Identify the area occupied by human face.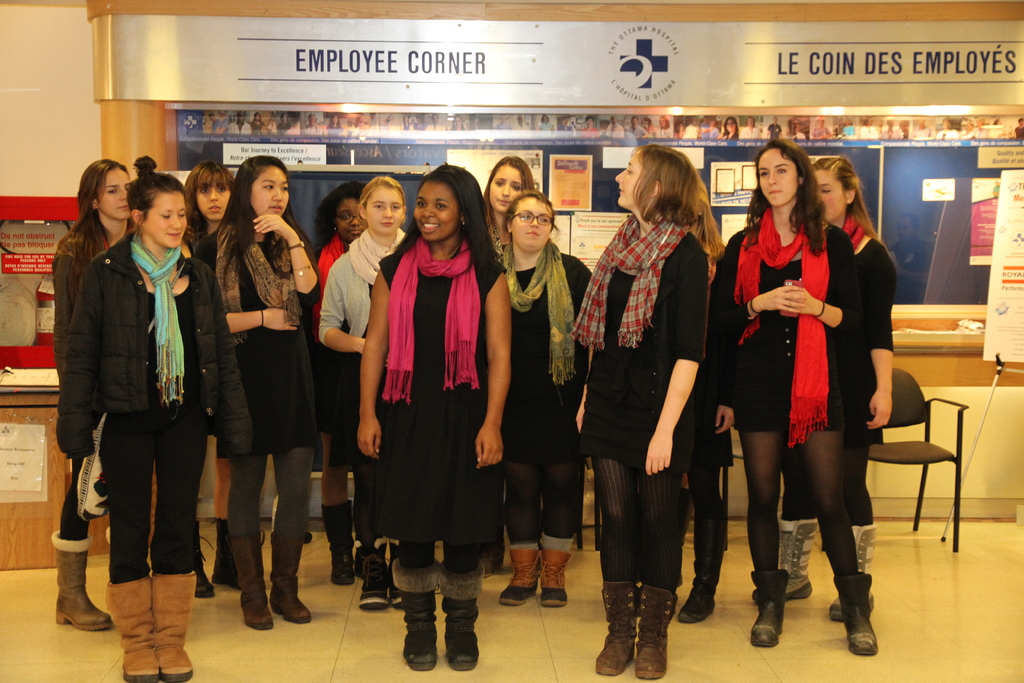
Area: (x1=340, y1=201, x2=367, y2=247).
